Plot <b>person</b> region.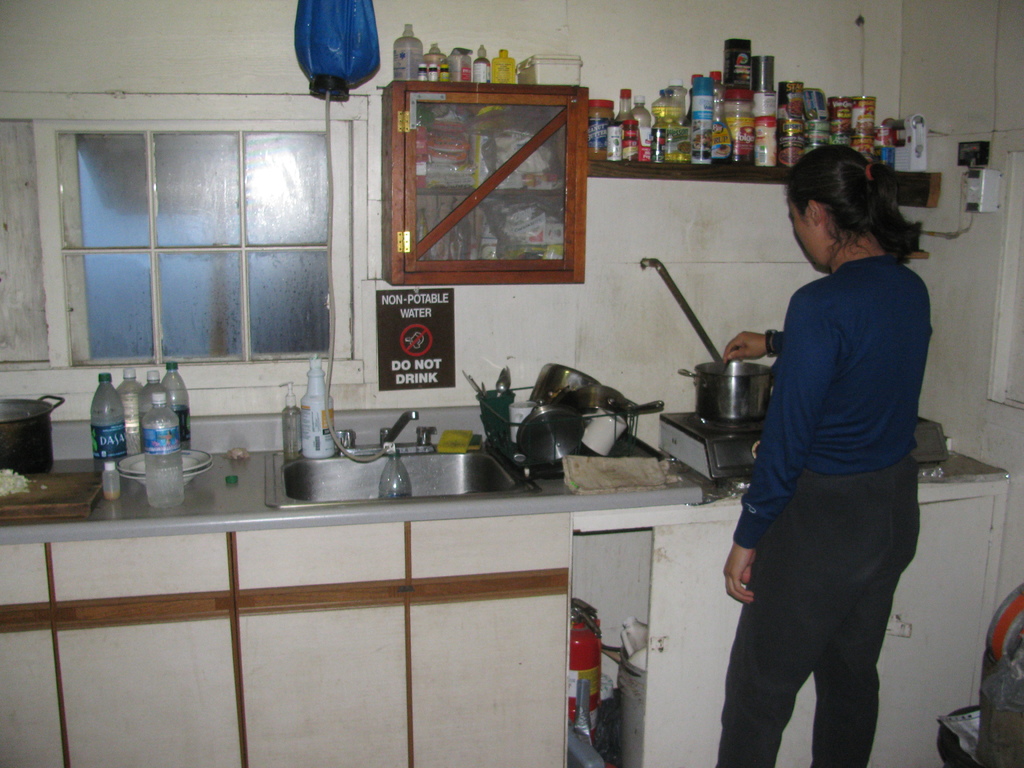
Plotted at box(738, 104, 944, 767).
